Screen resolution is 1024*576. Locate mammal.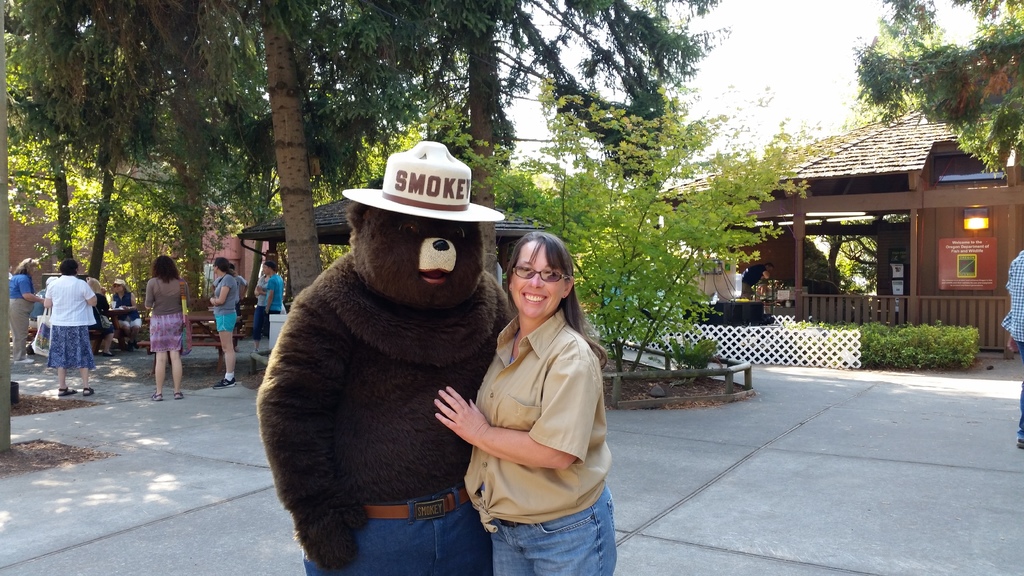
crop(35, 275, 54, 326).
